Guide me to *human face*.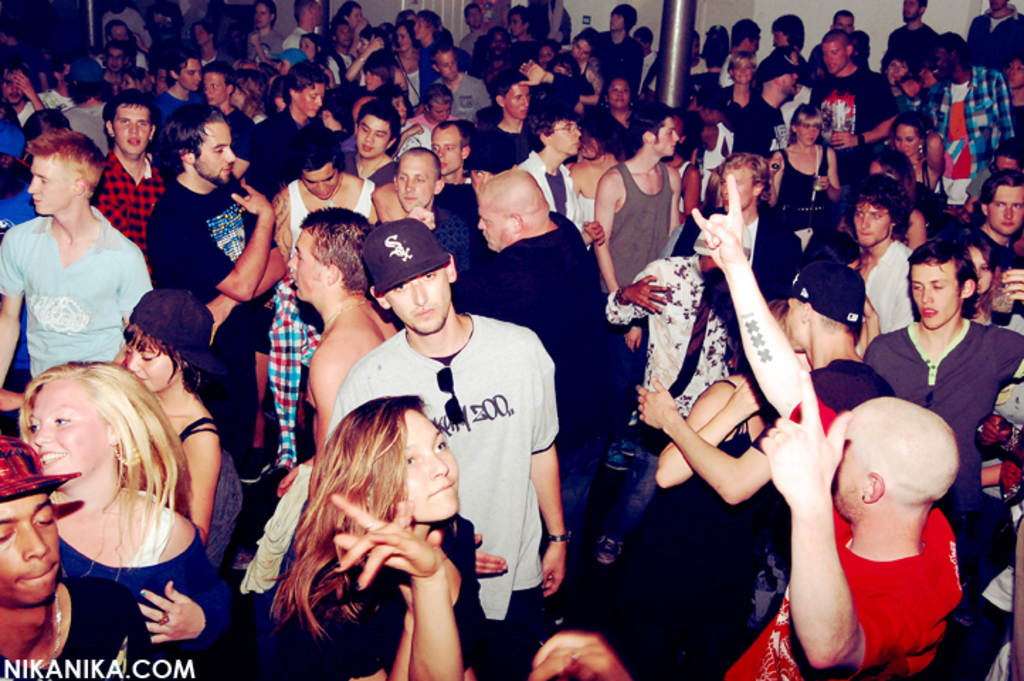
Guidance: locate(102, 0, 119, 11).
